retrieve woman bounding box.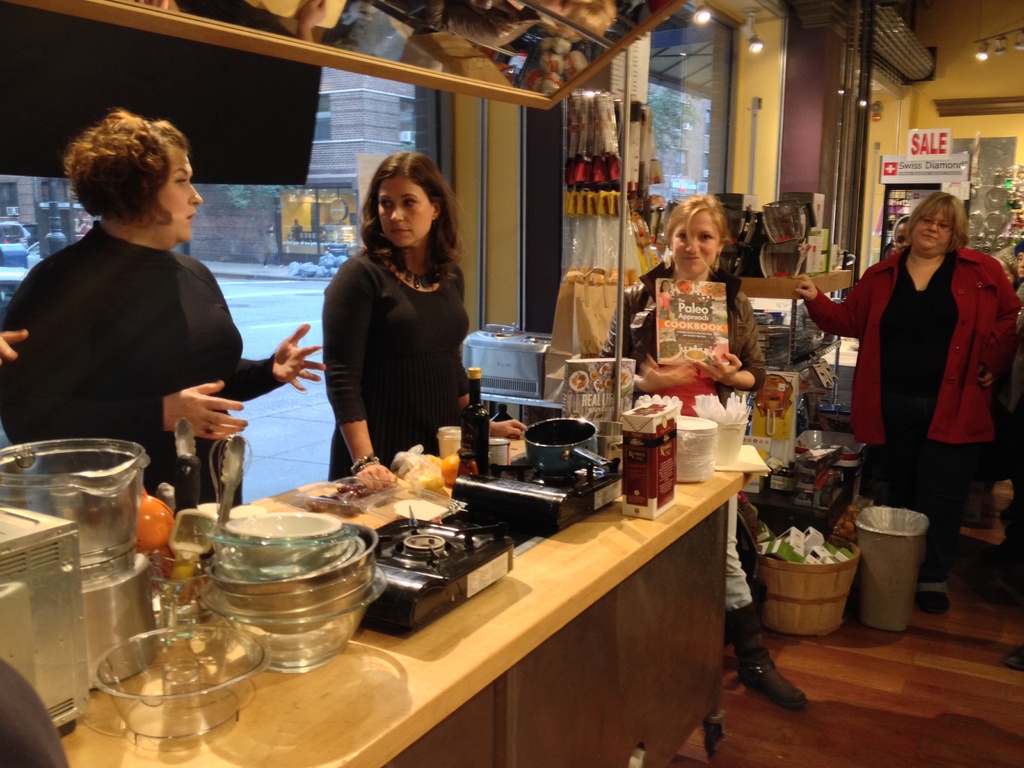
Bounding box: crop(0, 107, 326, 511).
